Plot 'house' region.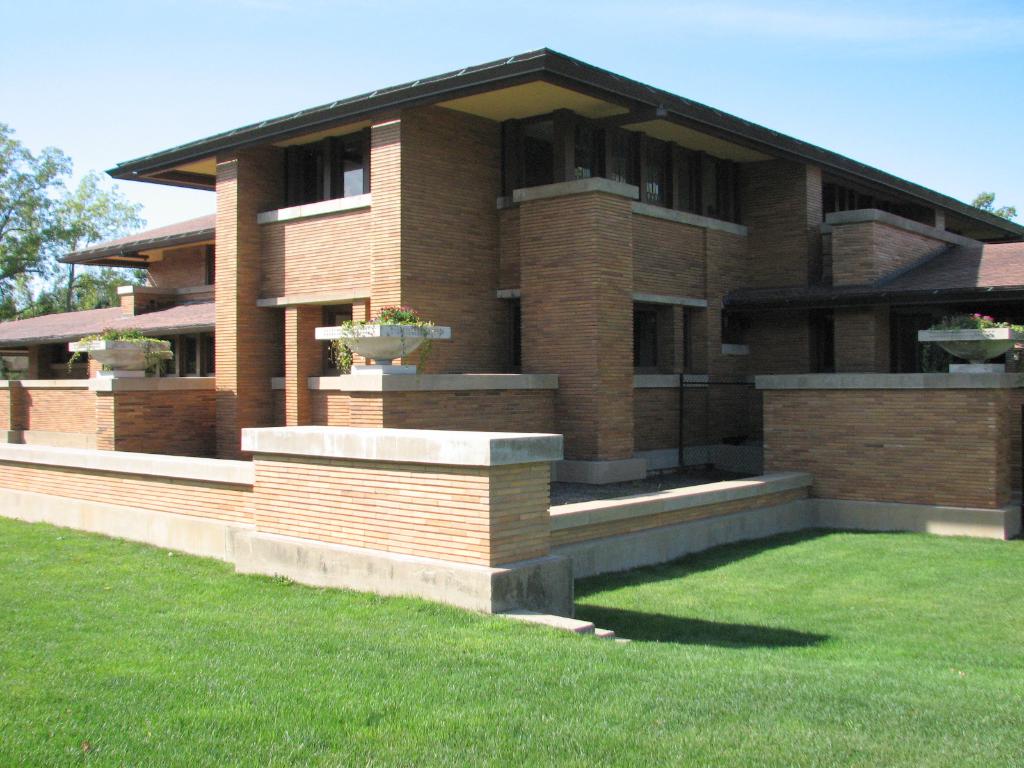
Plotted at l=0, t=49, r=1023, b=650.
